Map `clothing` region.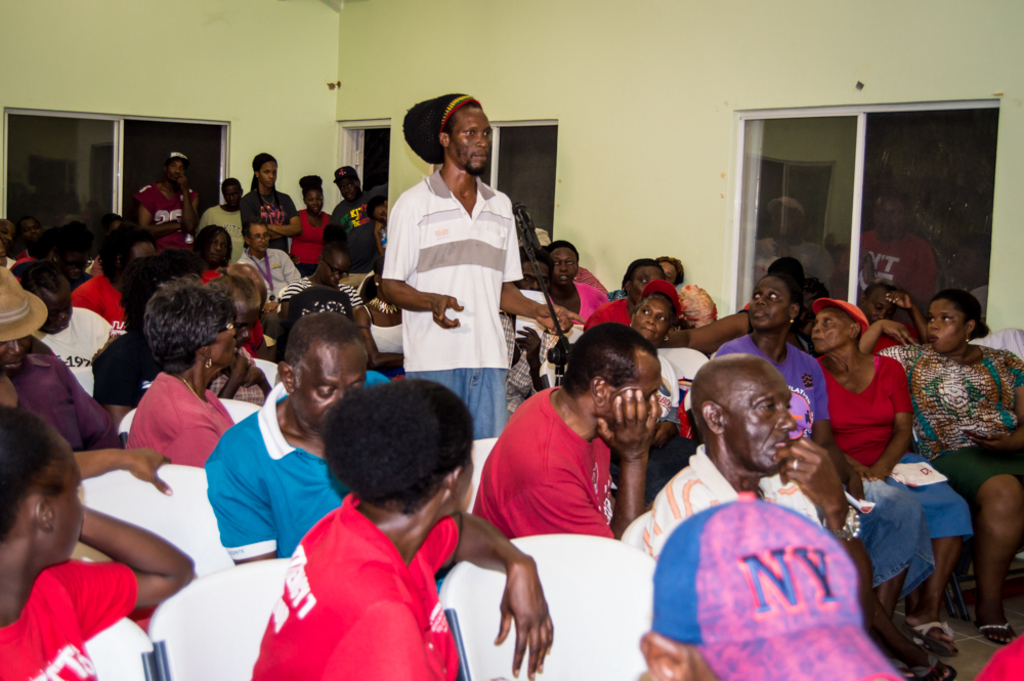
Mapped to box(322, 191, 376, 270).
